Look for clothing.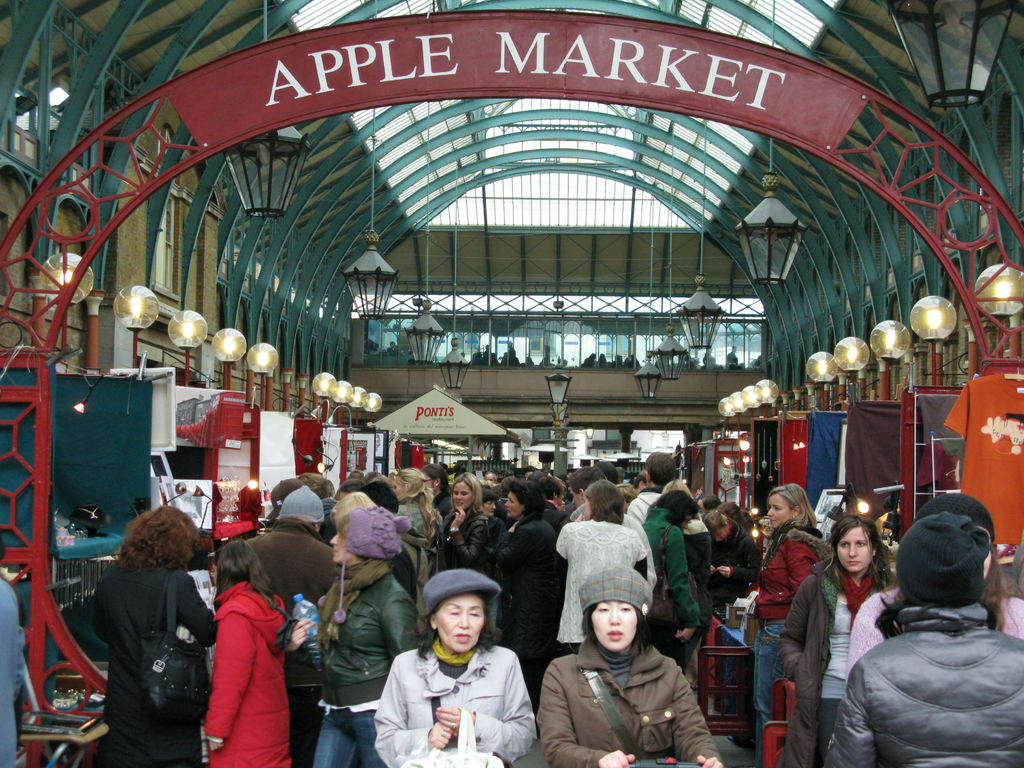
Found: BBox(0, 572, 26, 767).
